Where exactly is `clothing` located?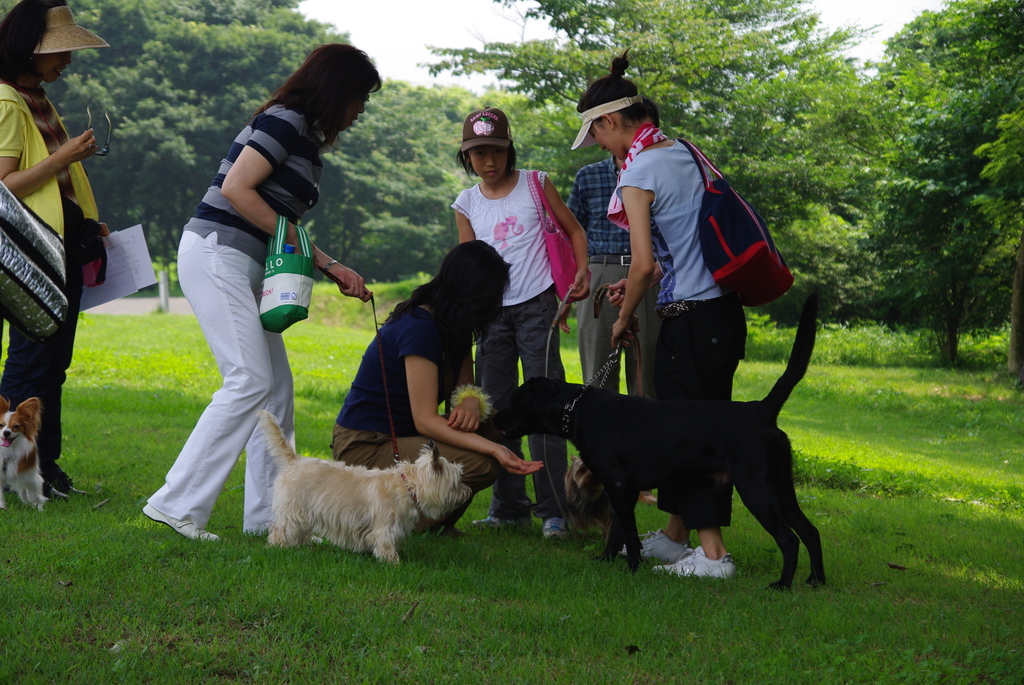
Its bounding box is [left=164, top=67, right=357, bottom=516].
